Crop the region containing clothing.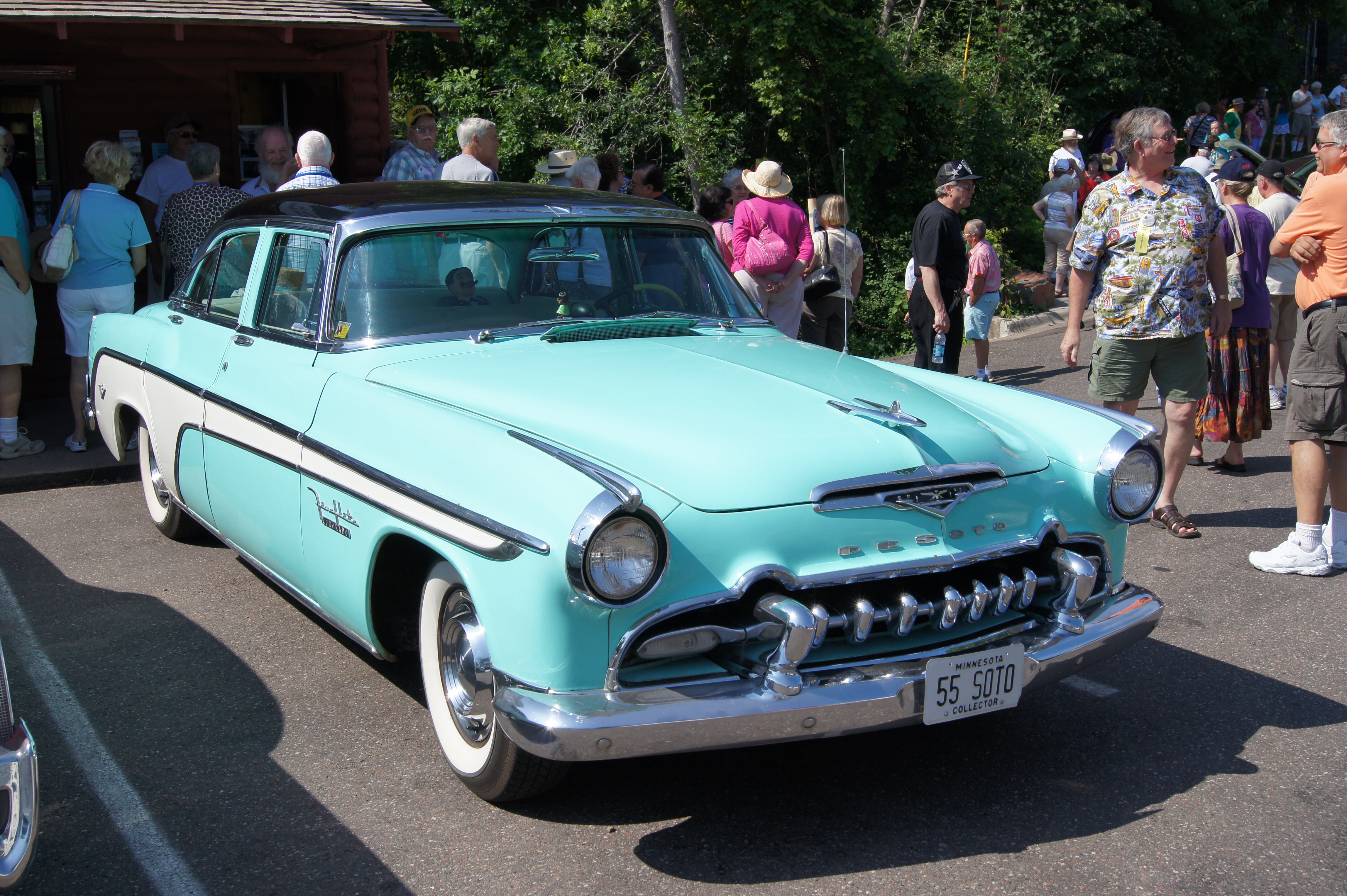
Crop region: select_region(306, 52, 309, 55).
